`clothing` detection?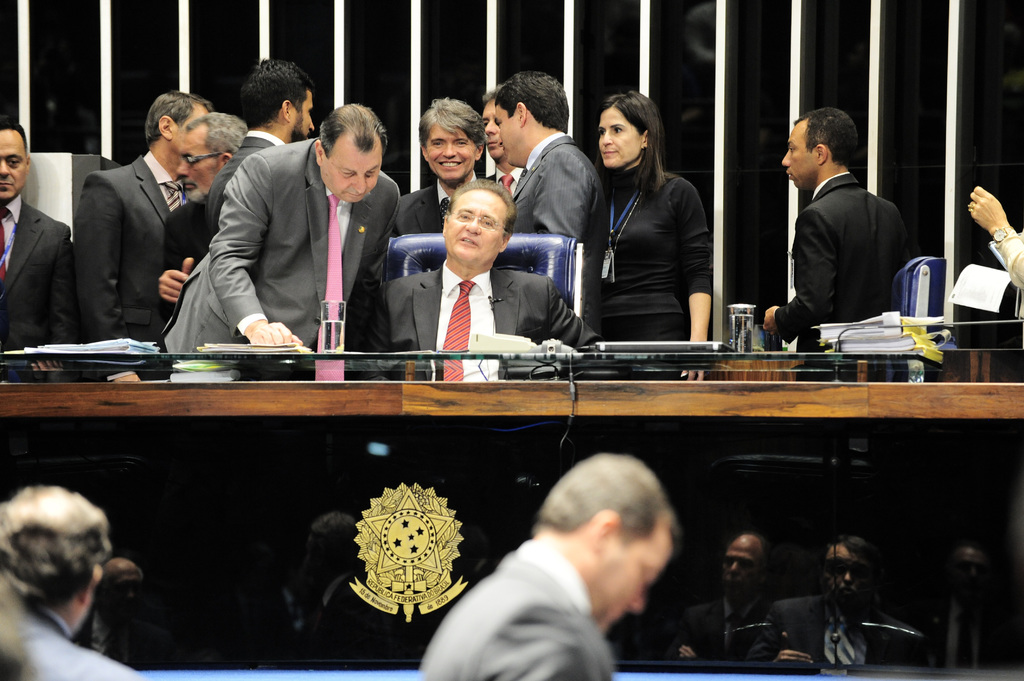
l=774, t=171, r=911, b=356
